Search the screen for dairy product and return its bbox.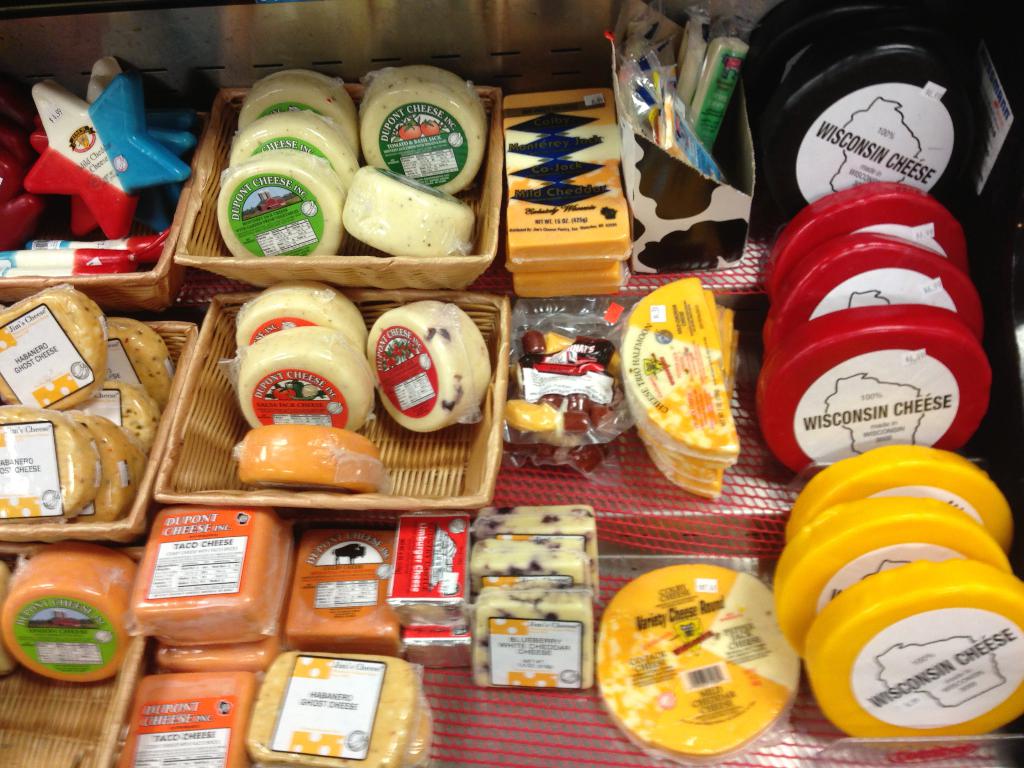
Found: locate(772, 20, 981, 205).
